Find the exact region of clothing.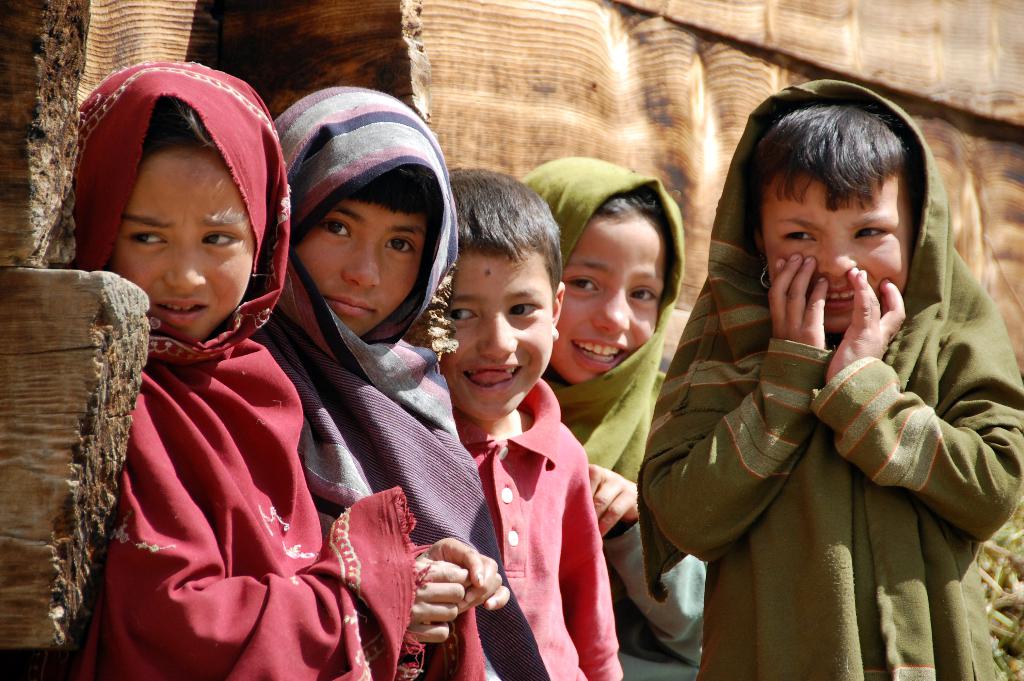
Exact region: <box>646,82,1023,680</box>.
